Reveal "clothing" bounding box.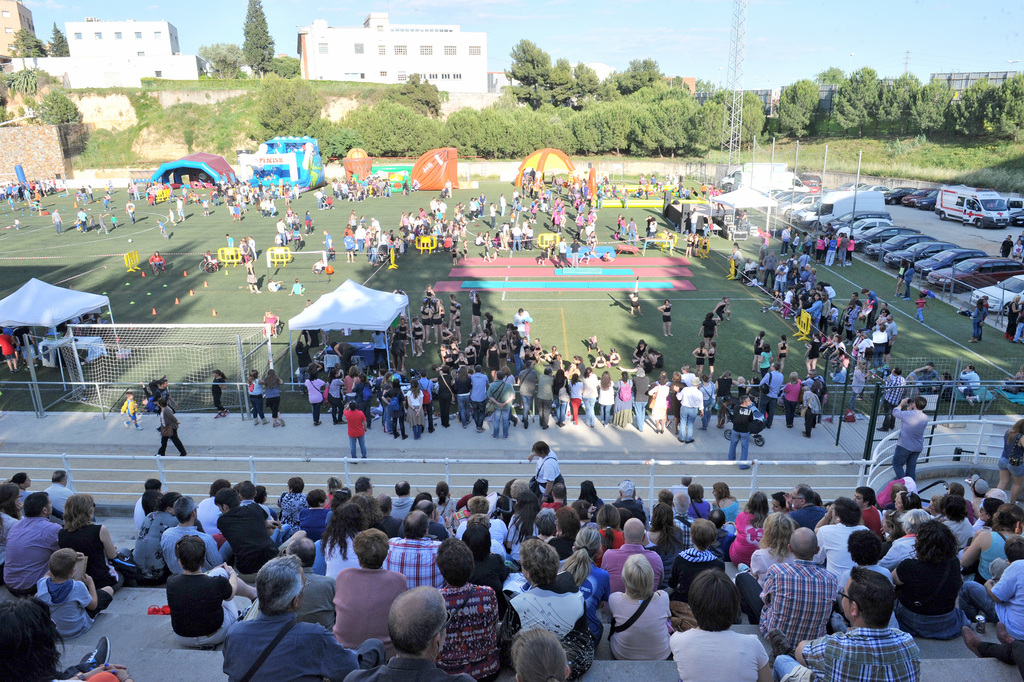
Revealed: <region>265, 379, 286, 420</region>.
